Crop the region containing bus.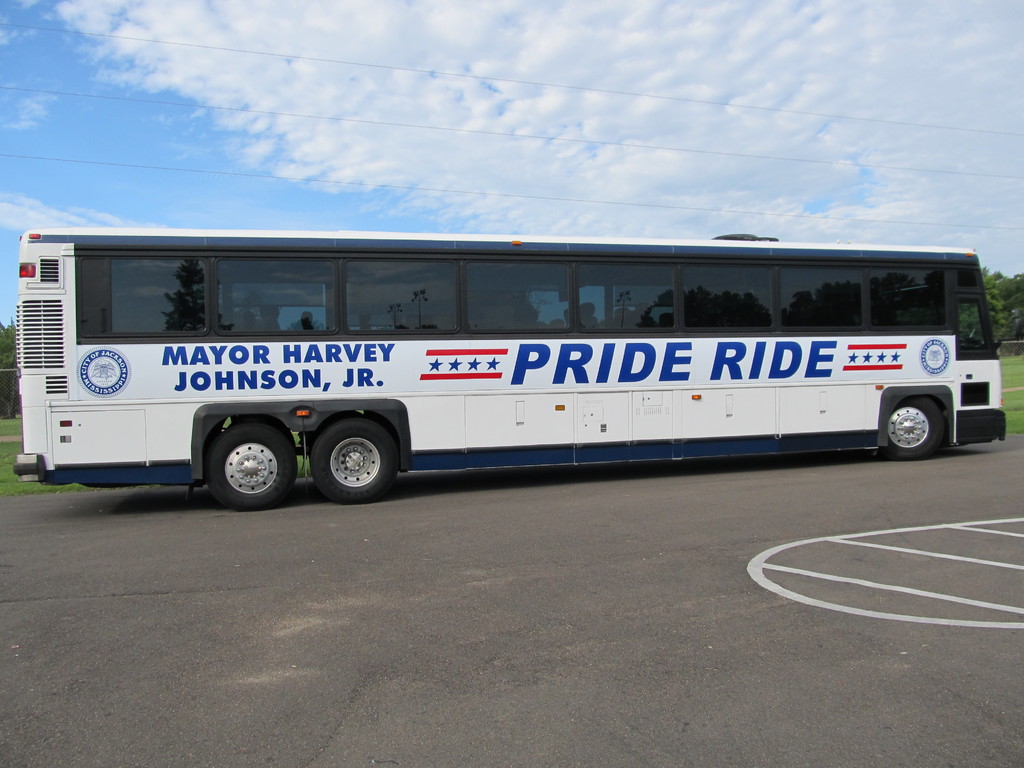
Crop region: box(12, 225, 1017, 505).
